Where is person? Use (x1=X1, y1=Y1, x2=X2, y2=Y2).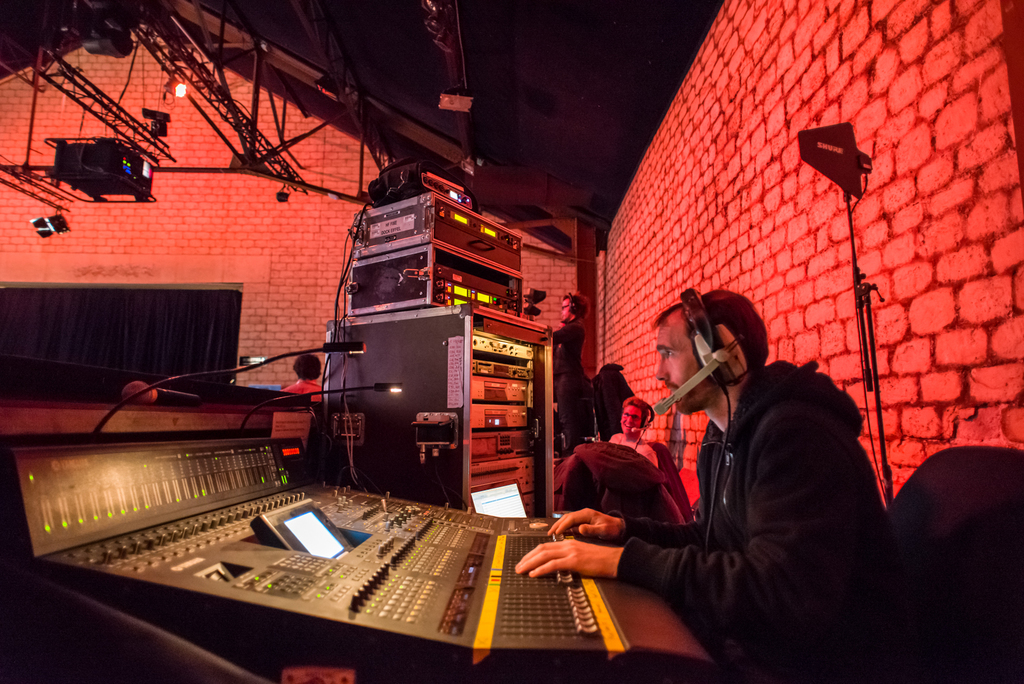
(x1=552, y1=291, x2=591, y2=455).
